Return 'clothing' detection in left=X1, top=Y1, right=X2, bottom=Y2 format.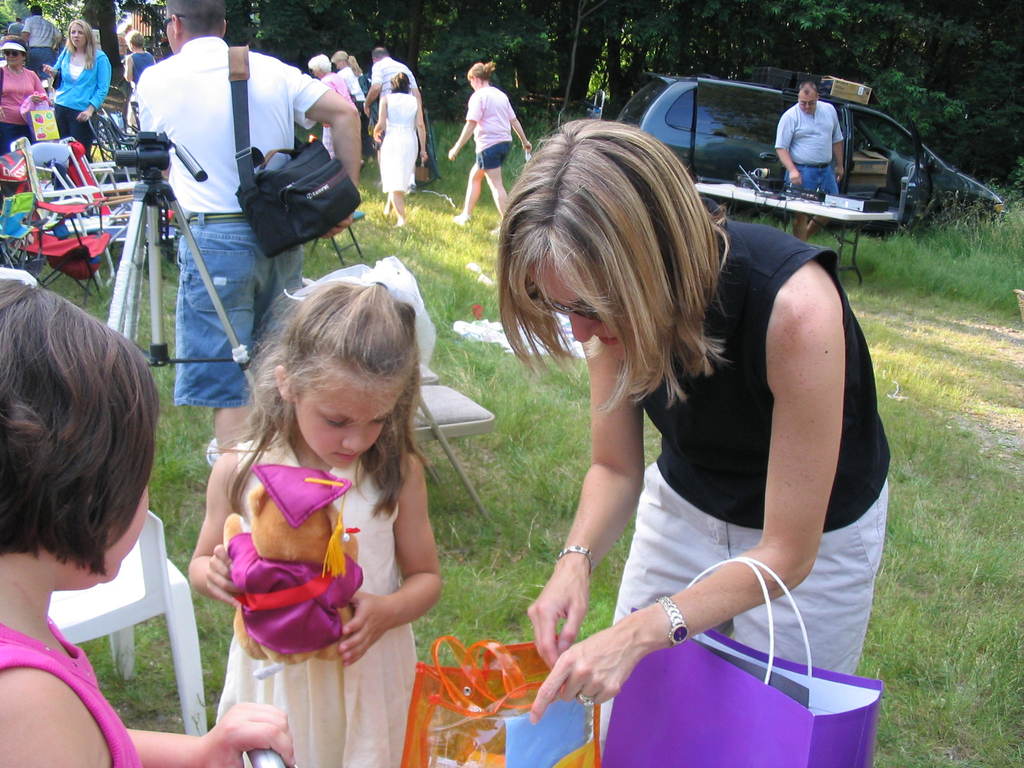
left=132, top=39, right=330, bottom=408.
